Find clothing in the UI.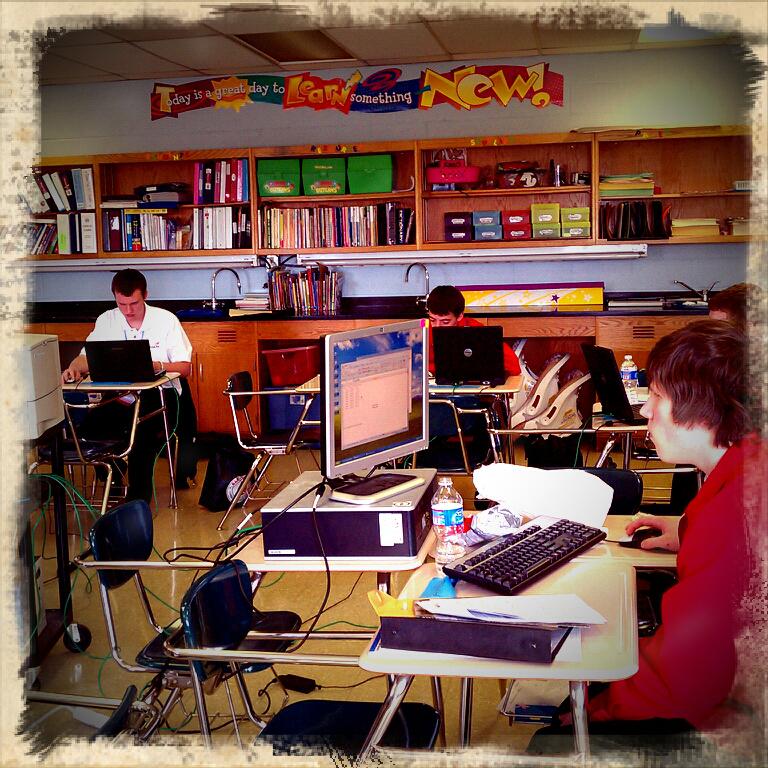
UI element at (x1=412, y1=302, x2=523, y2=494).
